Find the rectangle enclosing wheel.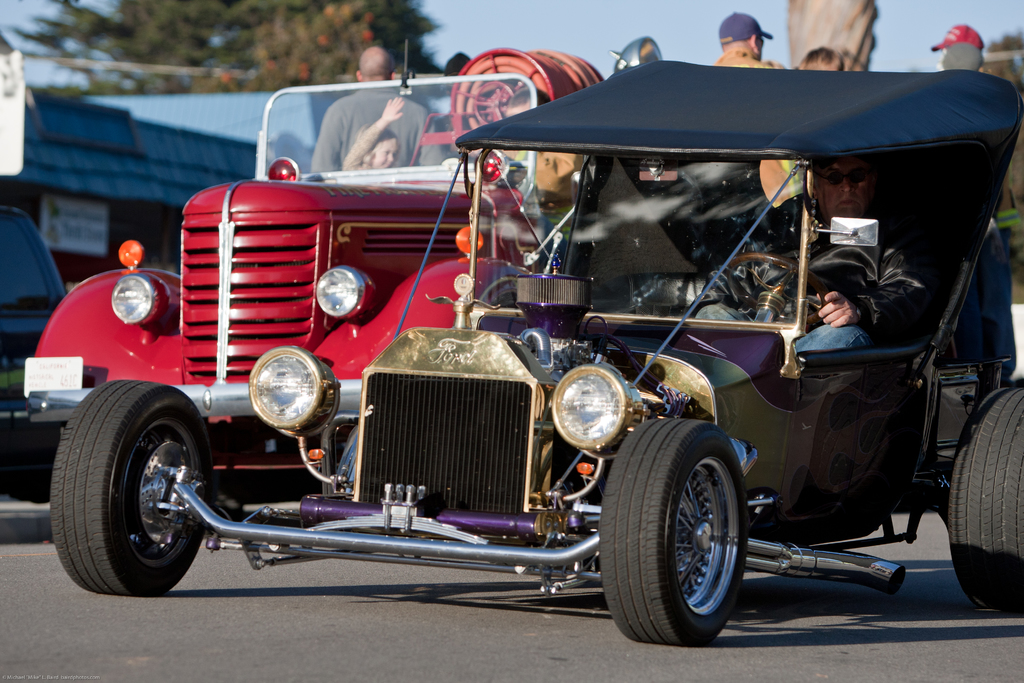
{"x1": 598, "y1": 418, "x2": 746, "y2": 648}.
